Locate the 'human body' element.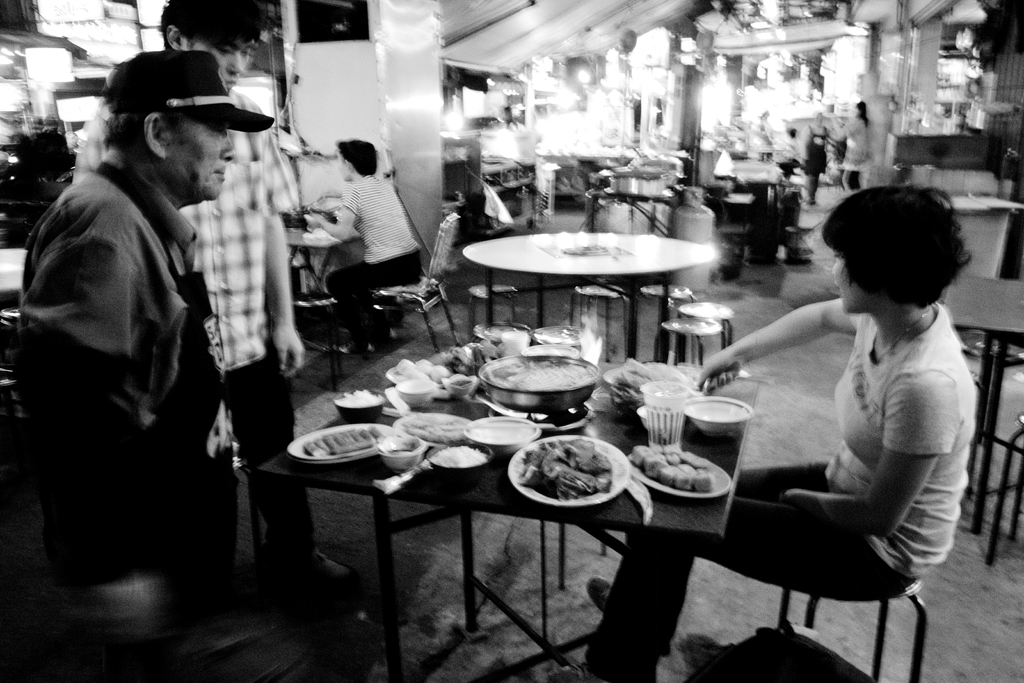
Element bbox: [x1=534, y1=184, x2=982, y2=680].
